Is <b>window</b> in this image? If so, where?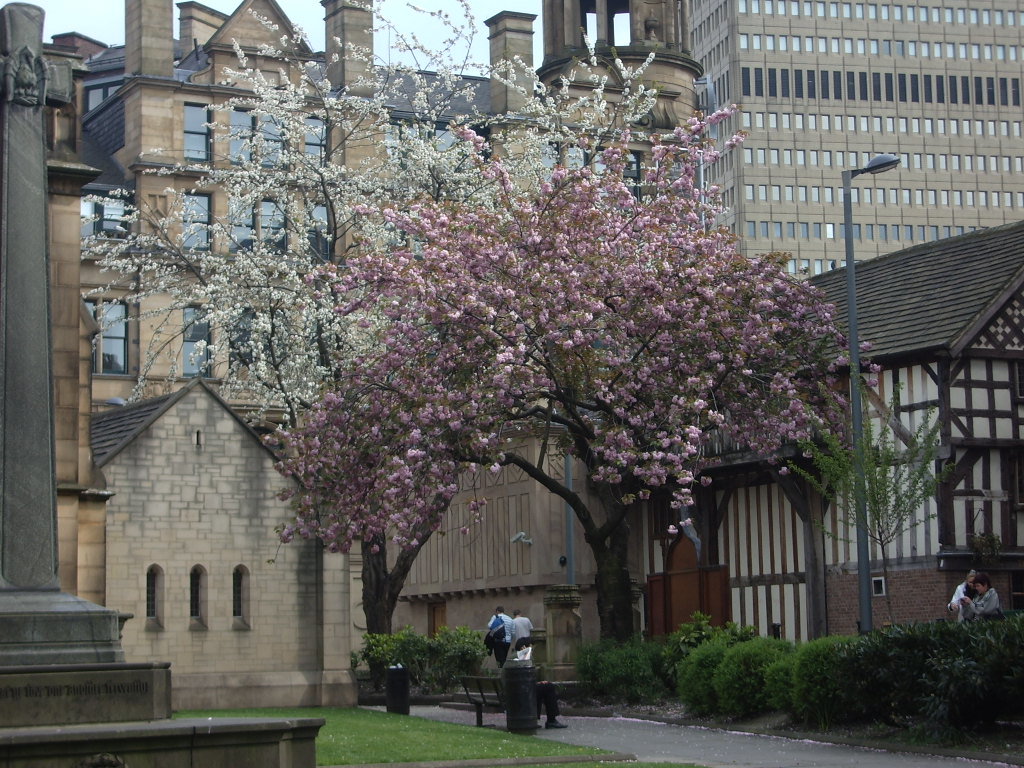
Yes, at x1=591, y1=144, x2=604, y2=198.
